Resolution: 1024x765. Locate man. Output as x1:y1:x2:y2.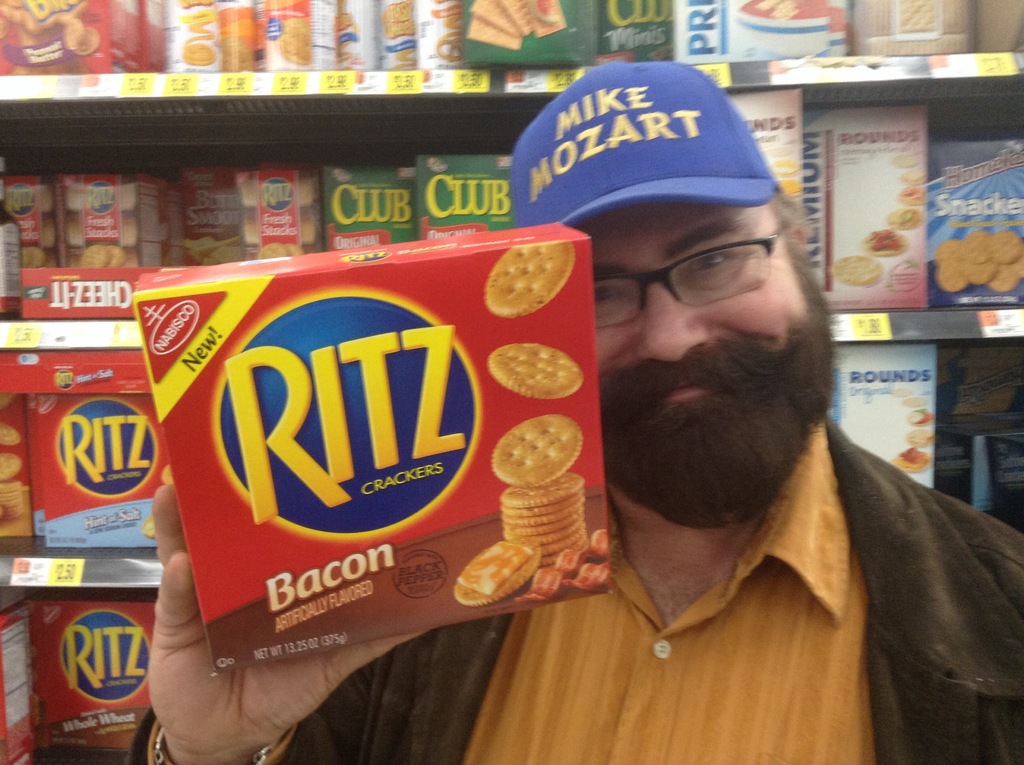
122:59:1023:764.
